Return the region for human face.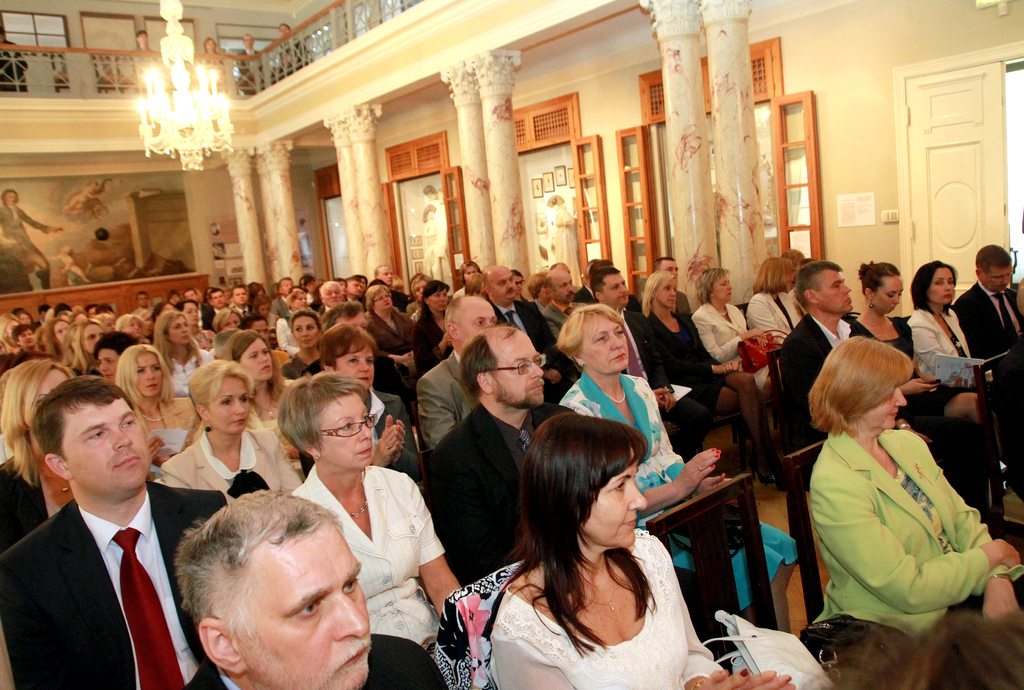
[867,272,906,313].
